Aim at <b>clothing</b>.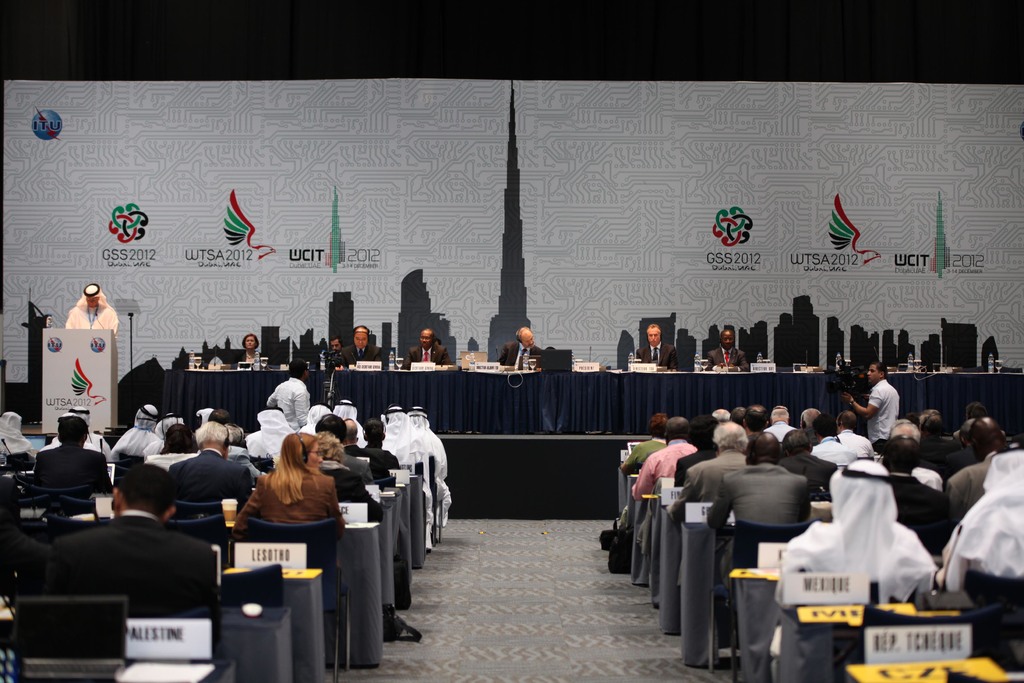
Aimed at [left=63, top=284, right=122, bottom=329].
